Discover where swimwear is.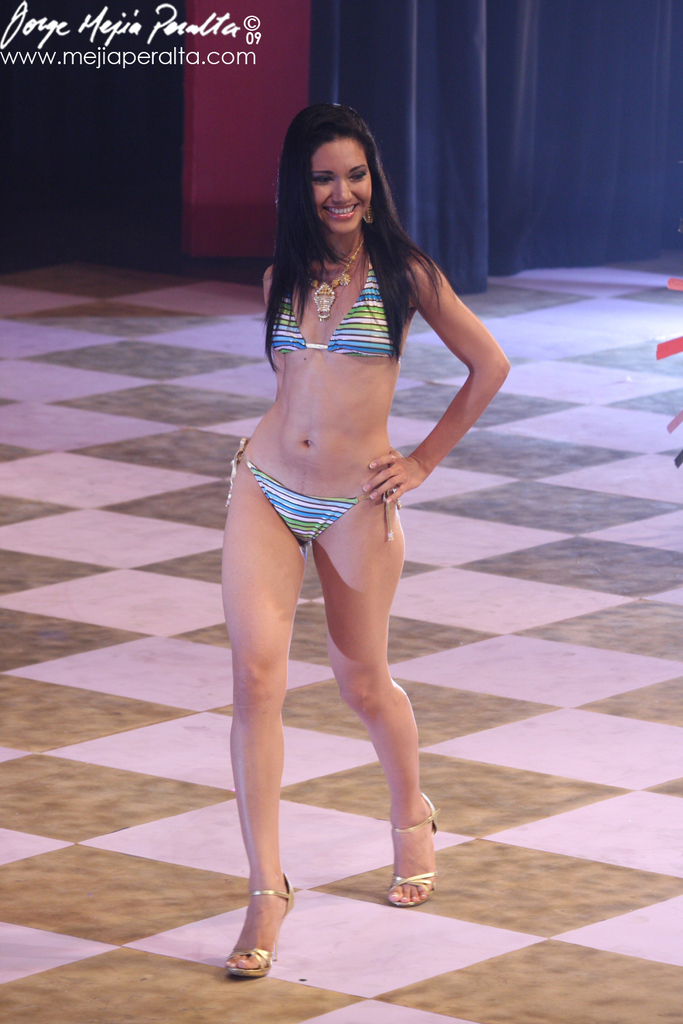
Discovered at [x1=264, y1=246, x2=402, y2=356].
